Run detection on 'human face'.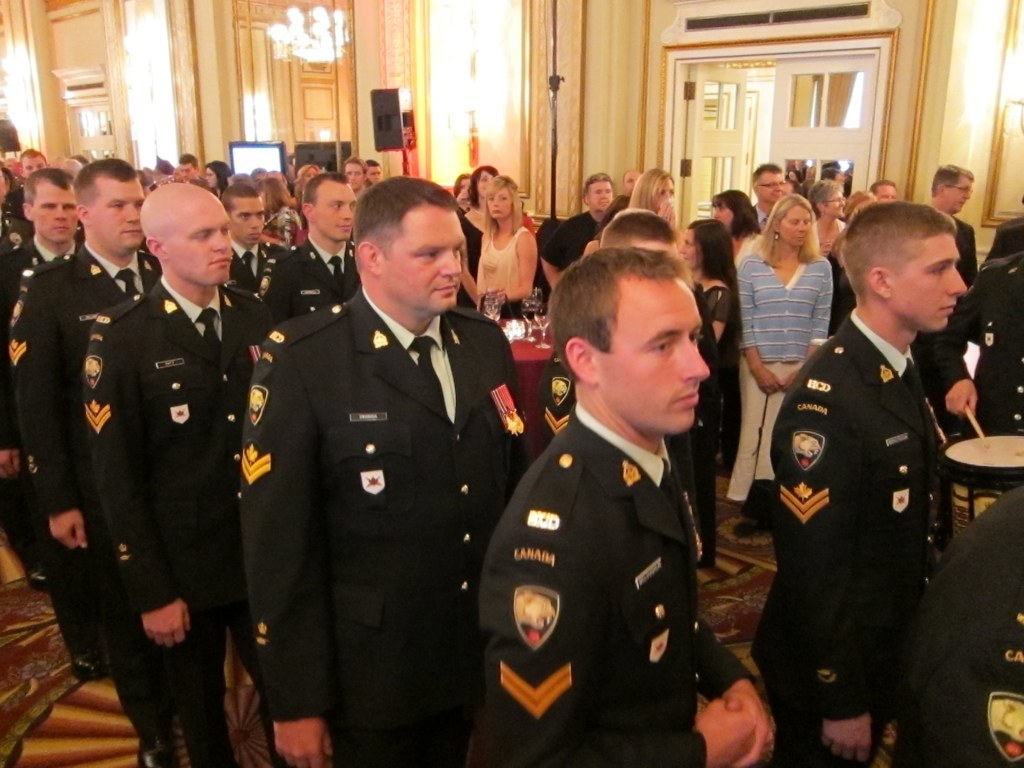
Result: {"x1": 342, "y1": 164, "x2": 365, "y2": 186}.
